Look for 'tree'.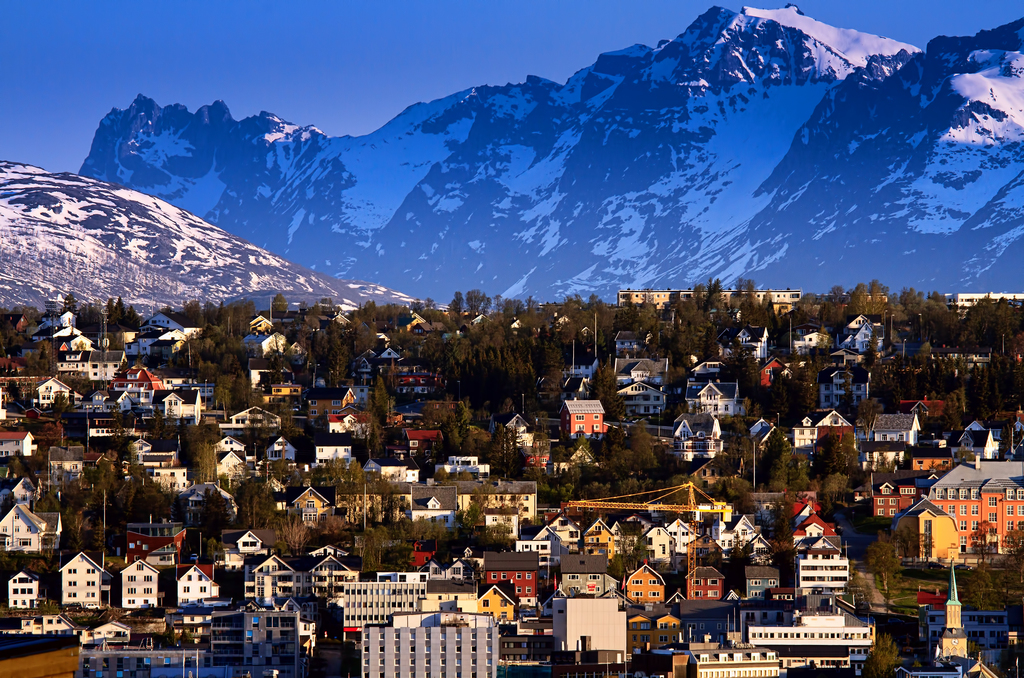
Found: <bbox>564, 292, 593, 315</bbox>.
